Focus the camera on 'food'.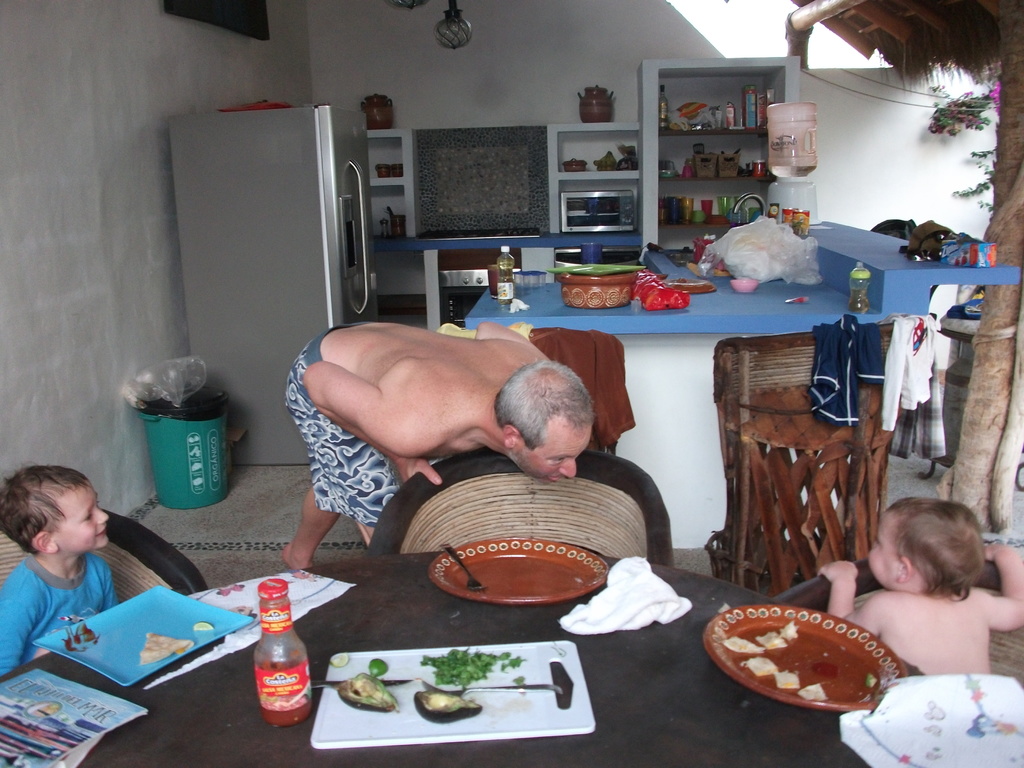
Focus region: l=412, t=688, r=483, b=724.
